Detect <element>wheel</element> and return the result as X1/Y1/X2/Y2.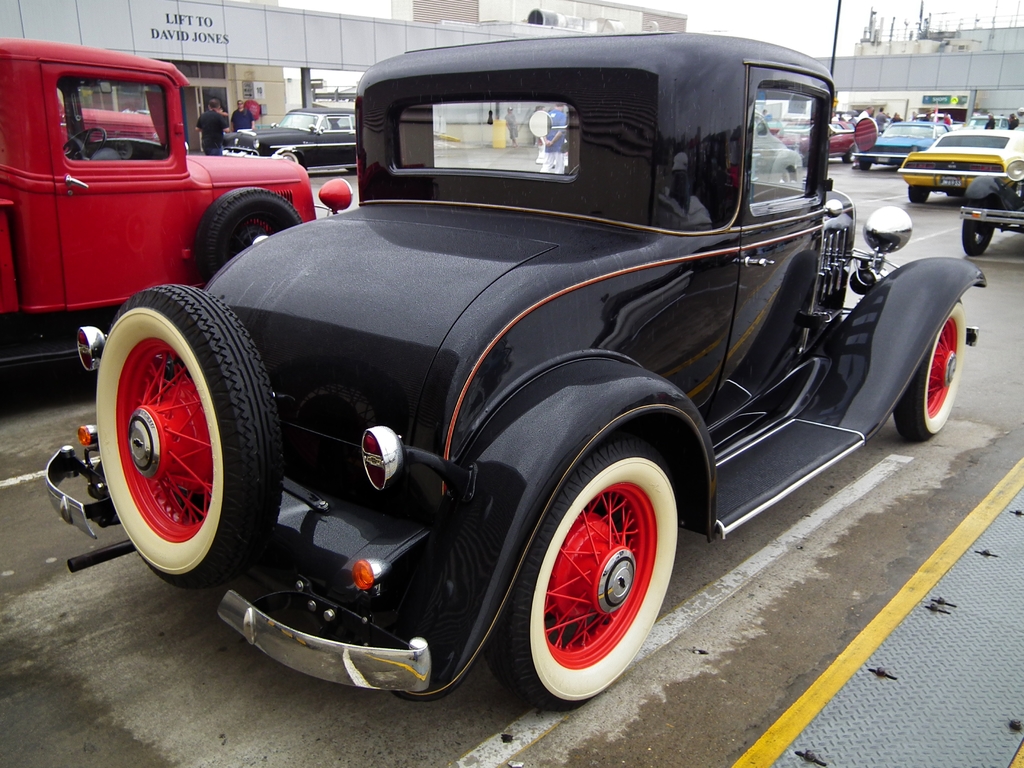
778/168/794/182.
